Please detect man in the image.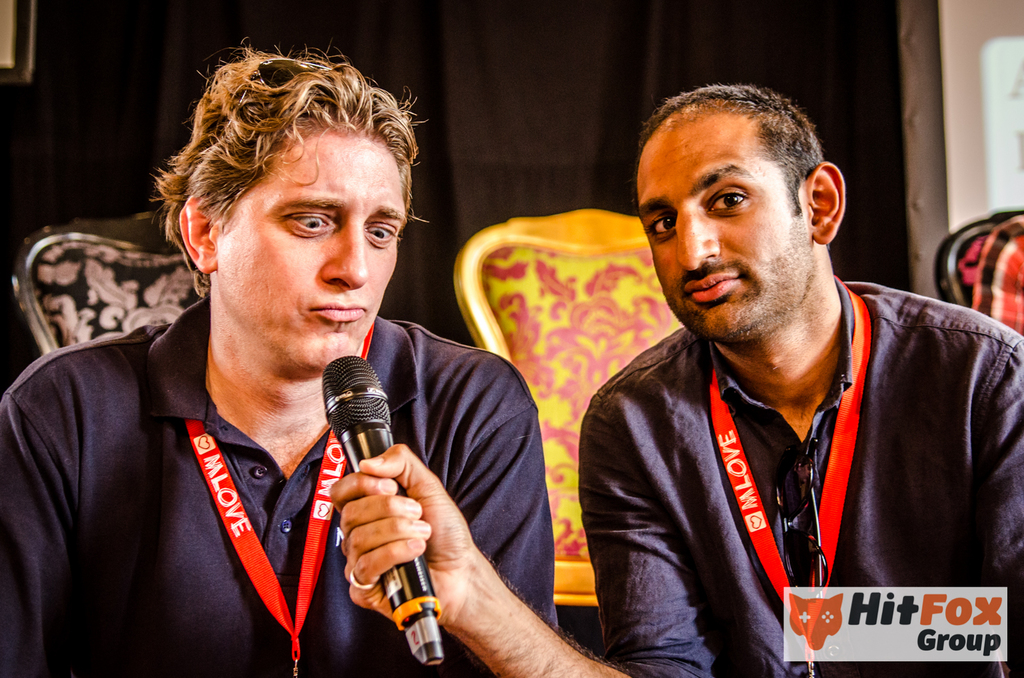
3:58:581:677.
